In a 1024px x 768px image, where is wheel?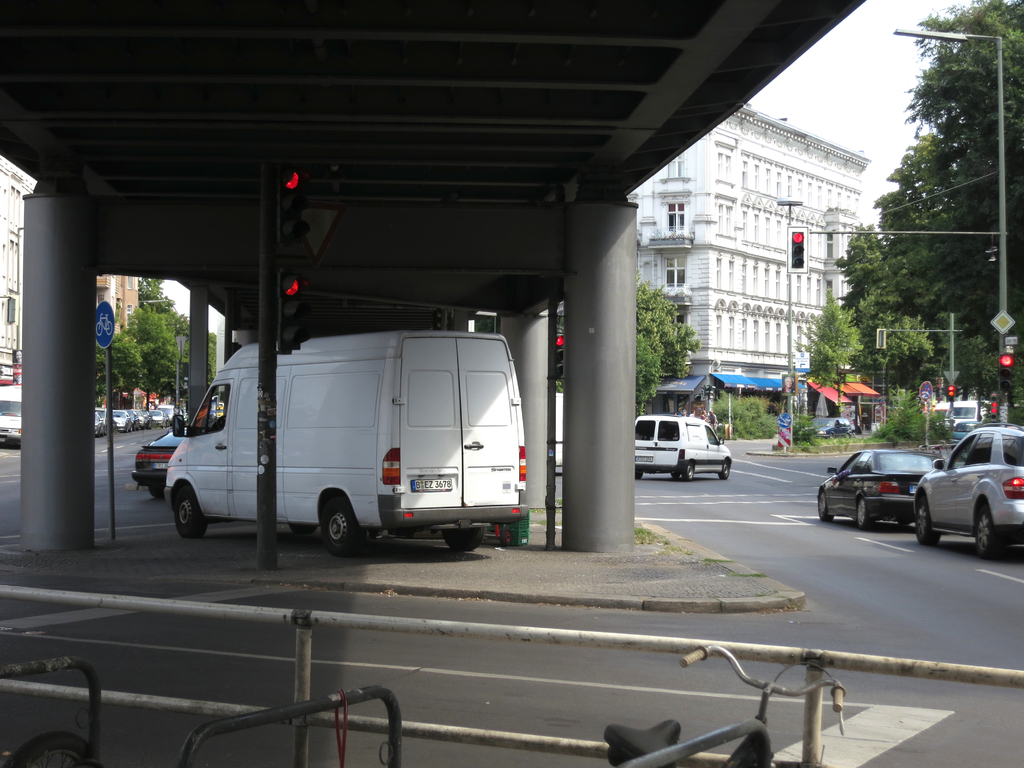
(x1=855, y1=497, x2=876, y2=529).
